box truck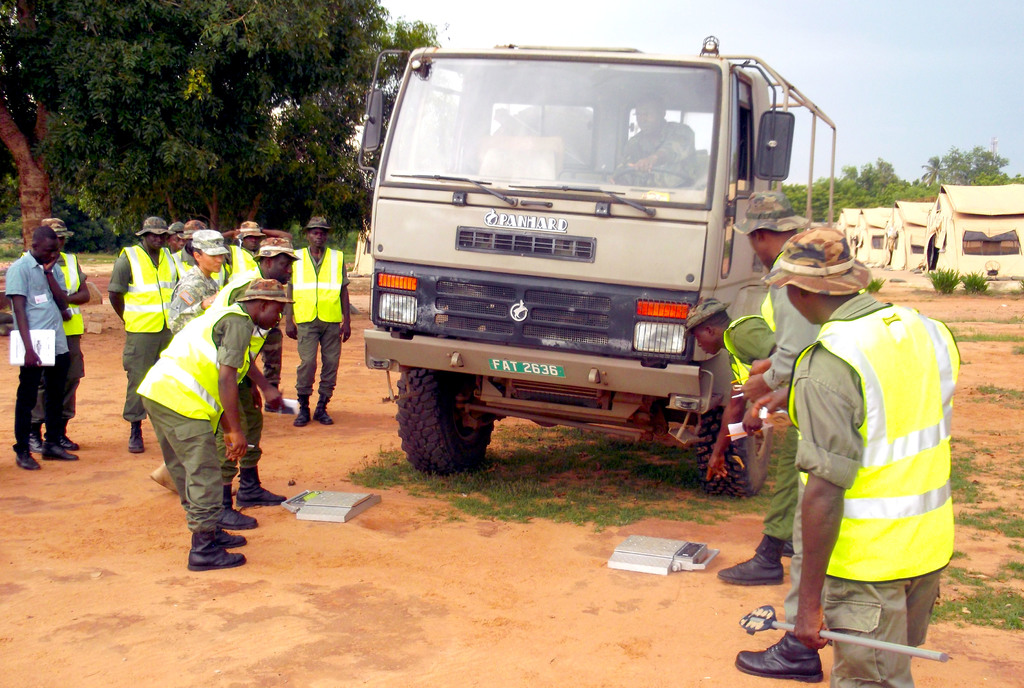
BBox(338, 22, 831, 488)
